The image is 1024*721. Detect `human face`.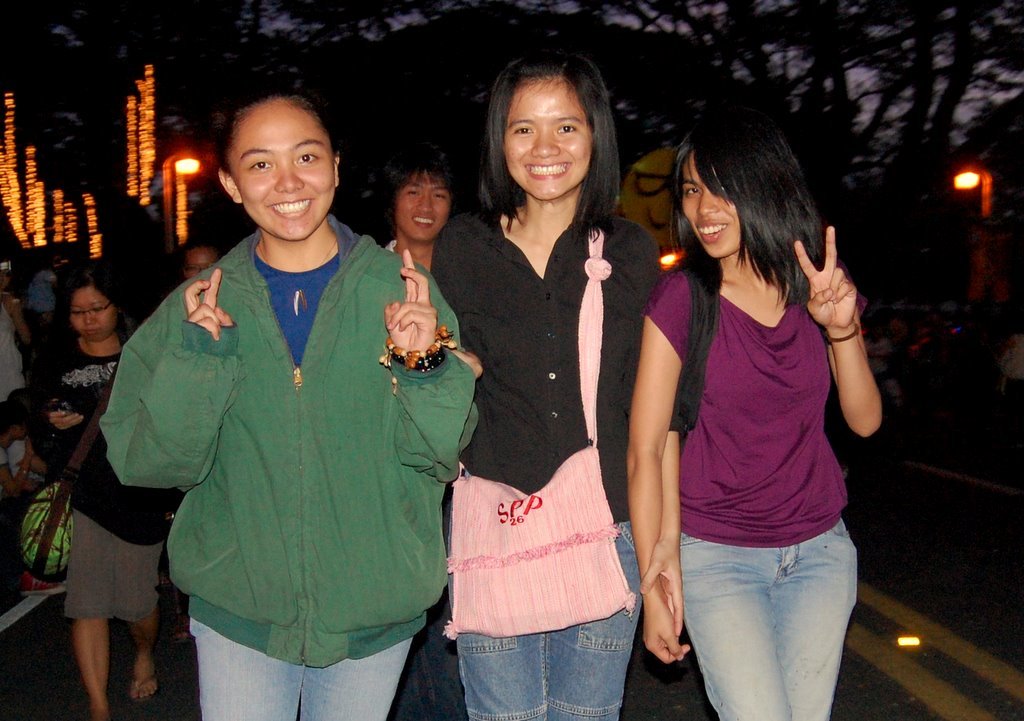
Detection: {"x1": 678, "y1": 149, "x2": 740, "y2": 255}.
